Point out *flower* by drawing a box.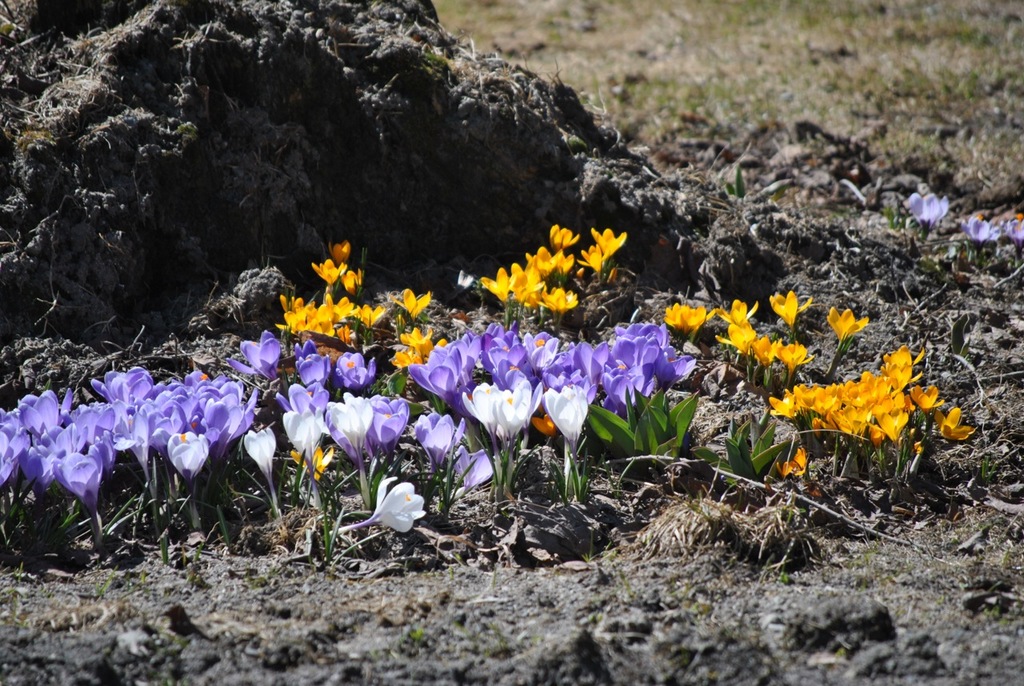
997:212:1023:243.
